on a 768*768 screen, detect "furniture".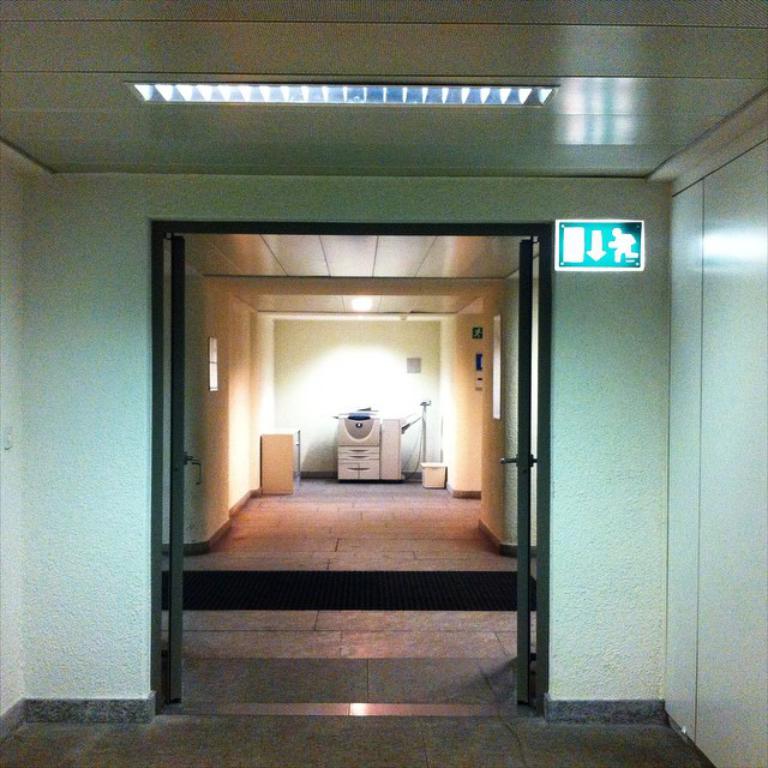
box=[262, 432, 293, 494].
